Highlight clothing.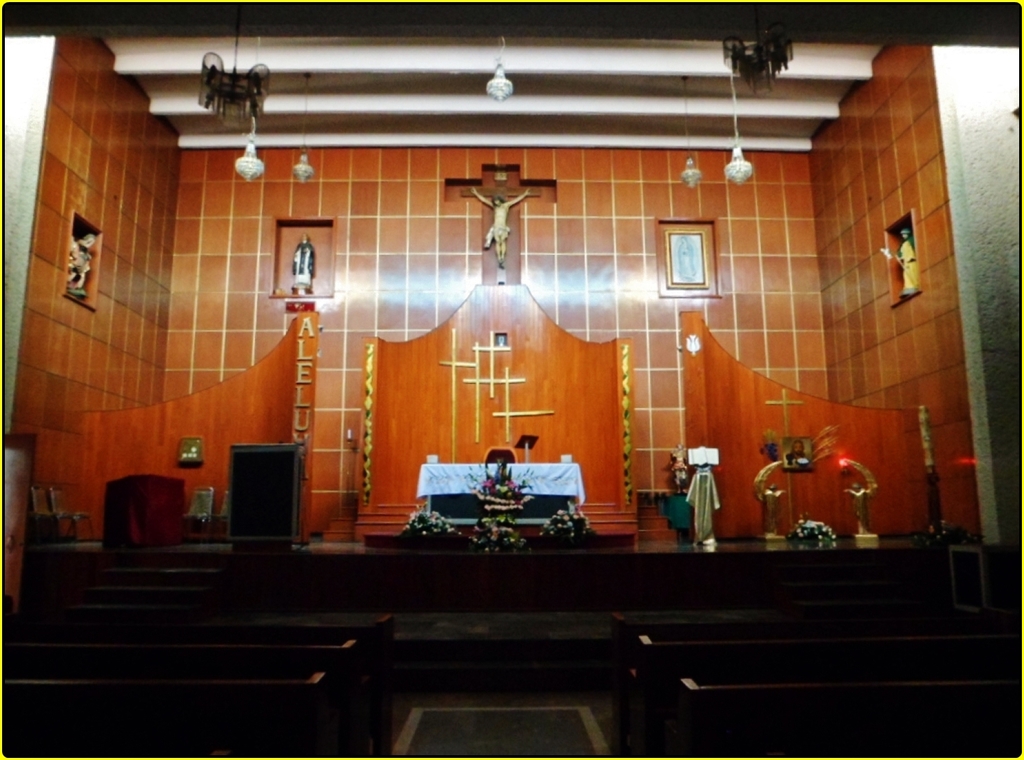
Highlighted region: rect(785, 449, 808, 467).
